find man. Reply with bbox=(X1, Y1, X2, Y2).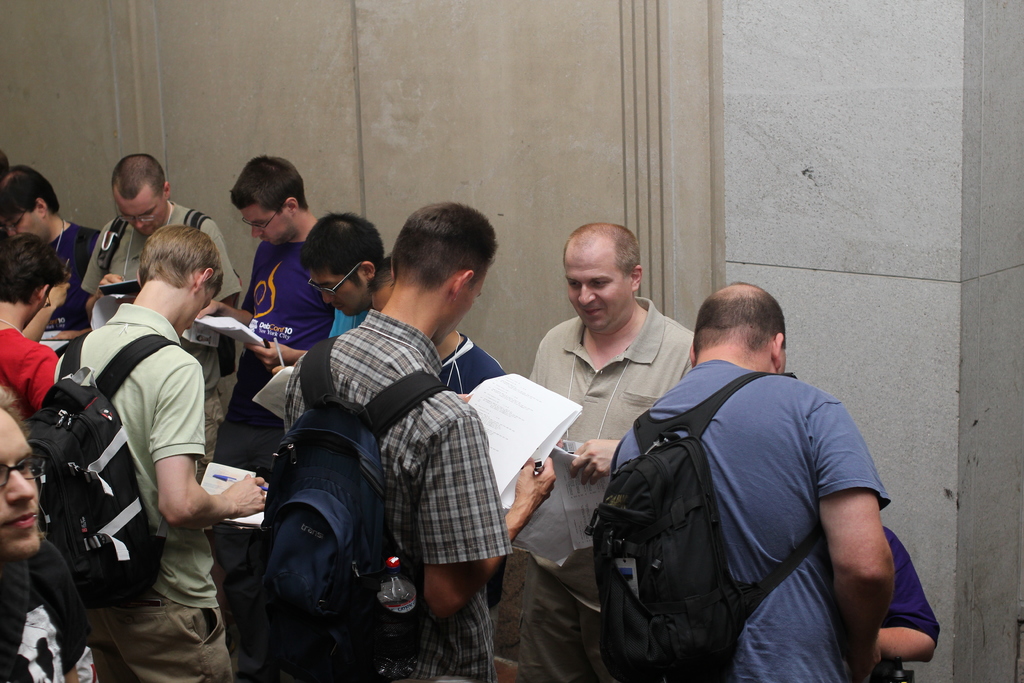
bbox=(273, 211, 388, 374).
